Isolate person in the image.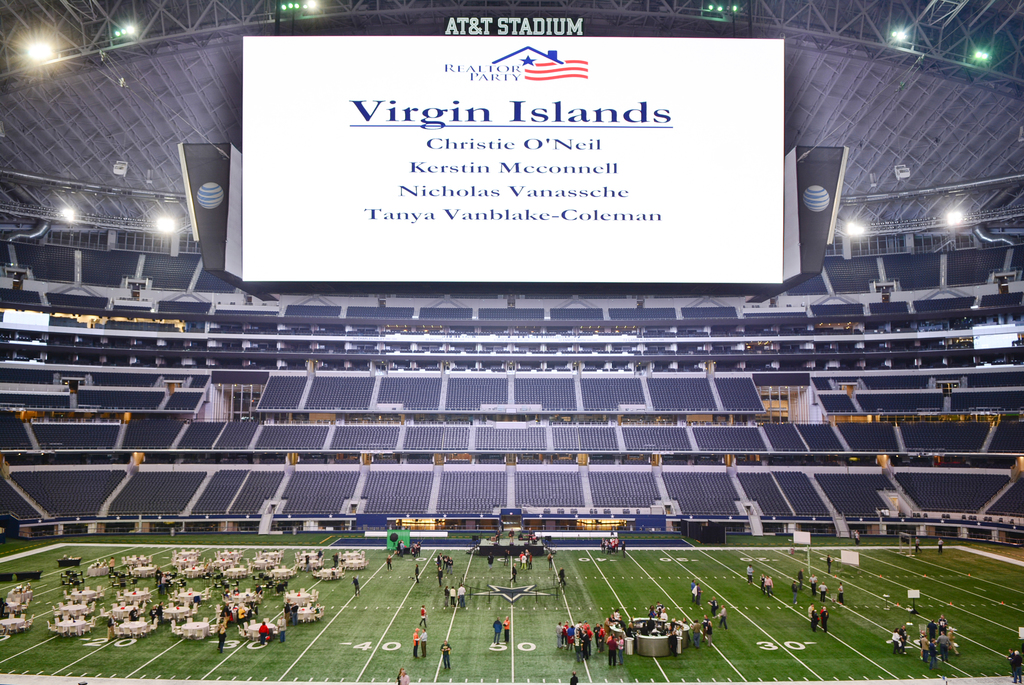
Isolated region: [413, 622, 426, 655].
